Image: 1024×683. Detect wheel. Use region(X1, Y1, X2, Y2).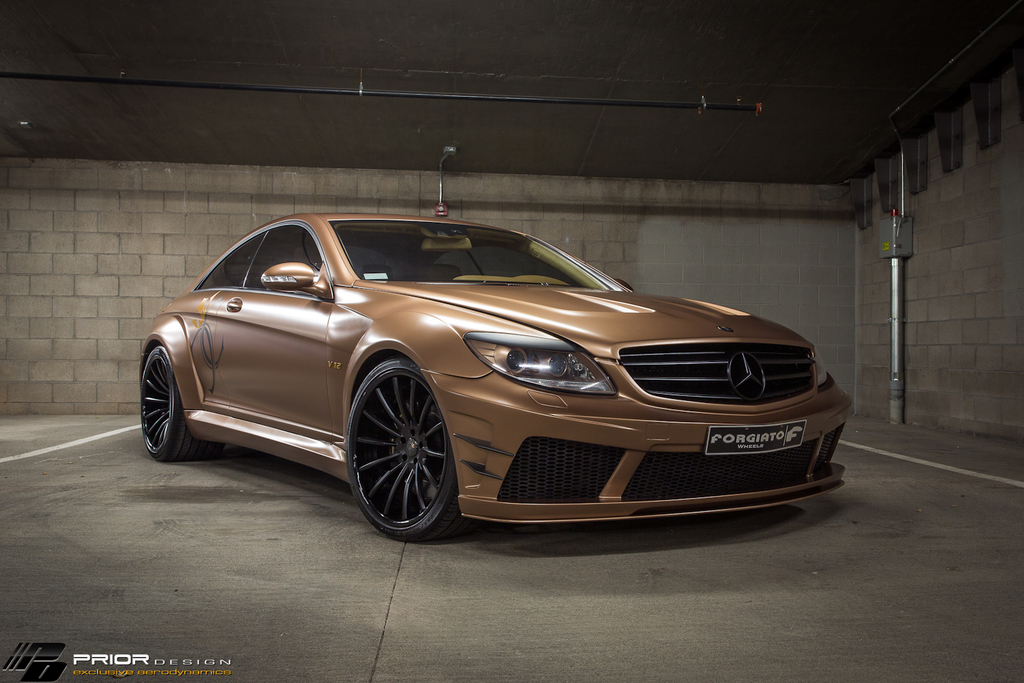
region(137, 344, 229, 471).
